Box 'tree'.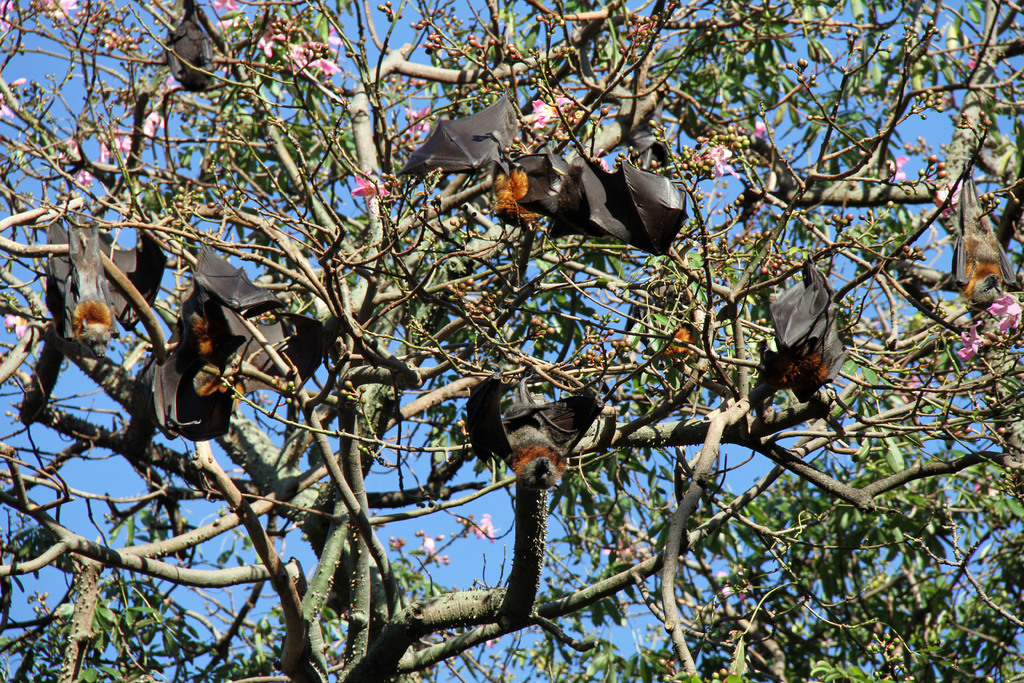
(41, 0, 1023, 674).
